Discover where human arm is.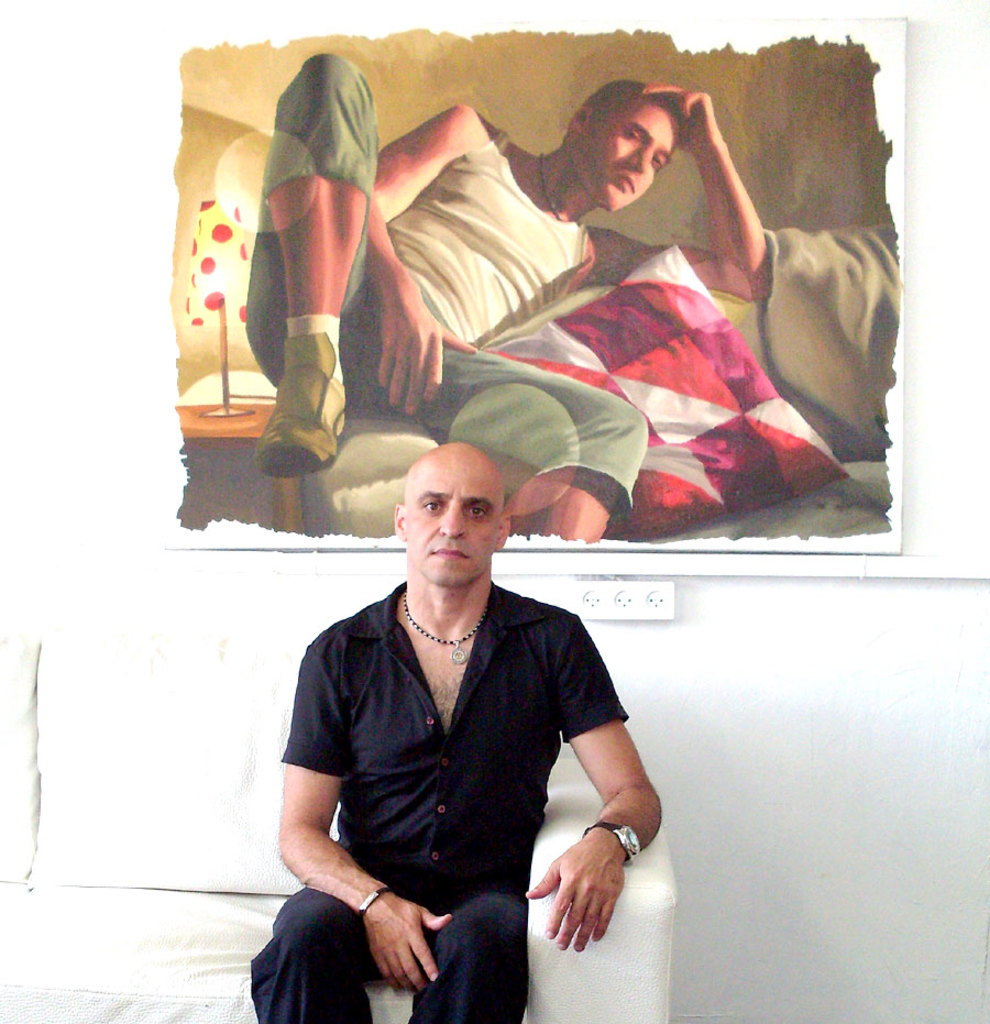
Discovered at (x1=584, y1=78, x2=786, y2=323).
